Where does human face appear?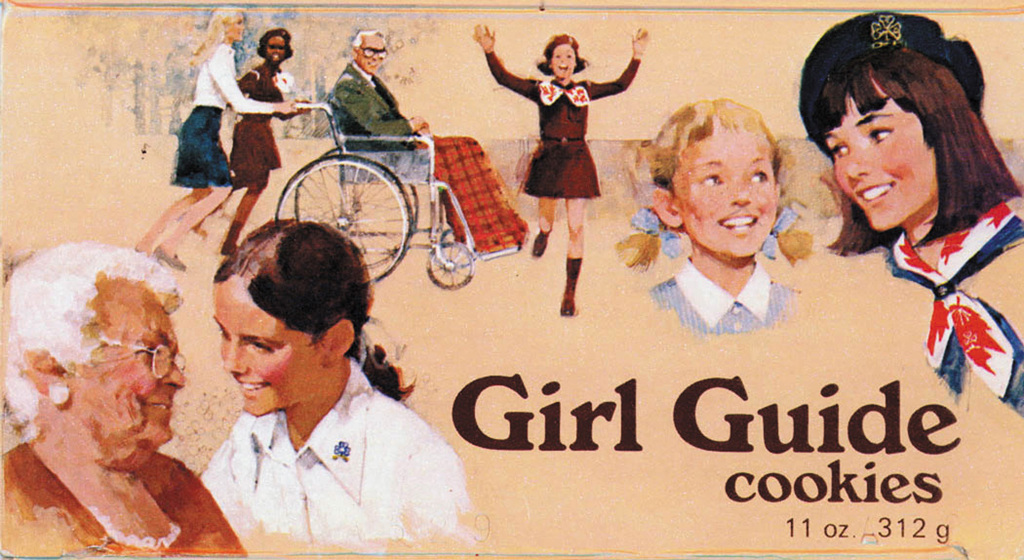
Appears at box(228, 13, 244, 43).
